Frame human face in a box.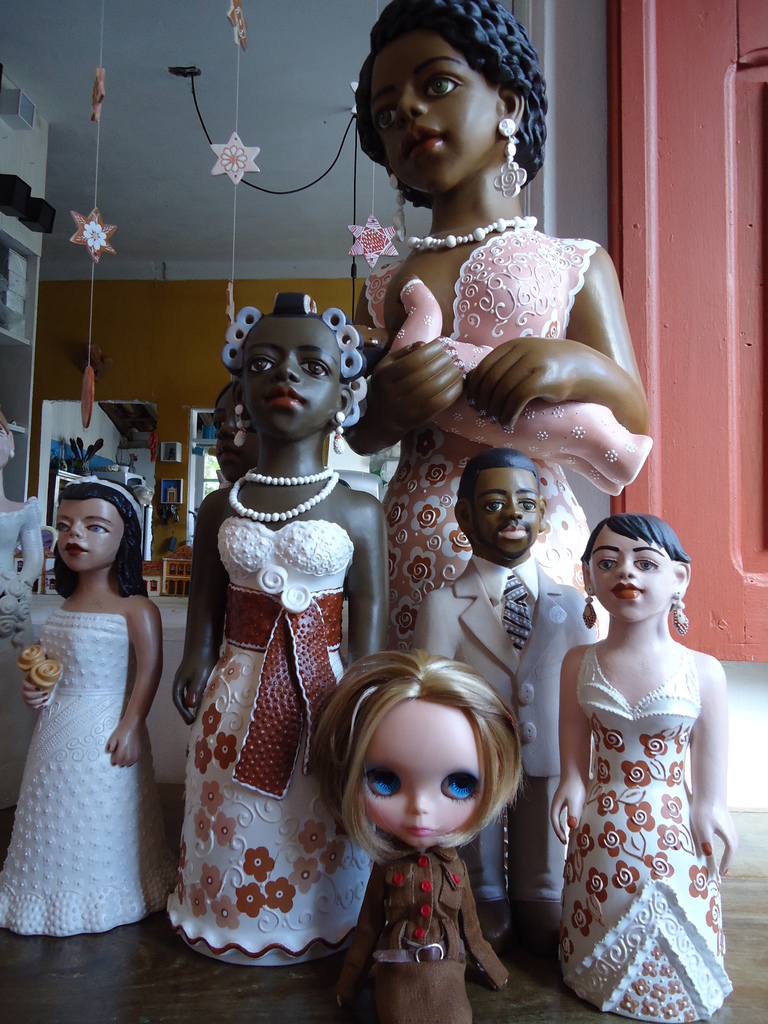
[x1=589, y1=535, x2=680, y2=619].
